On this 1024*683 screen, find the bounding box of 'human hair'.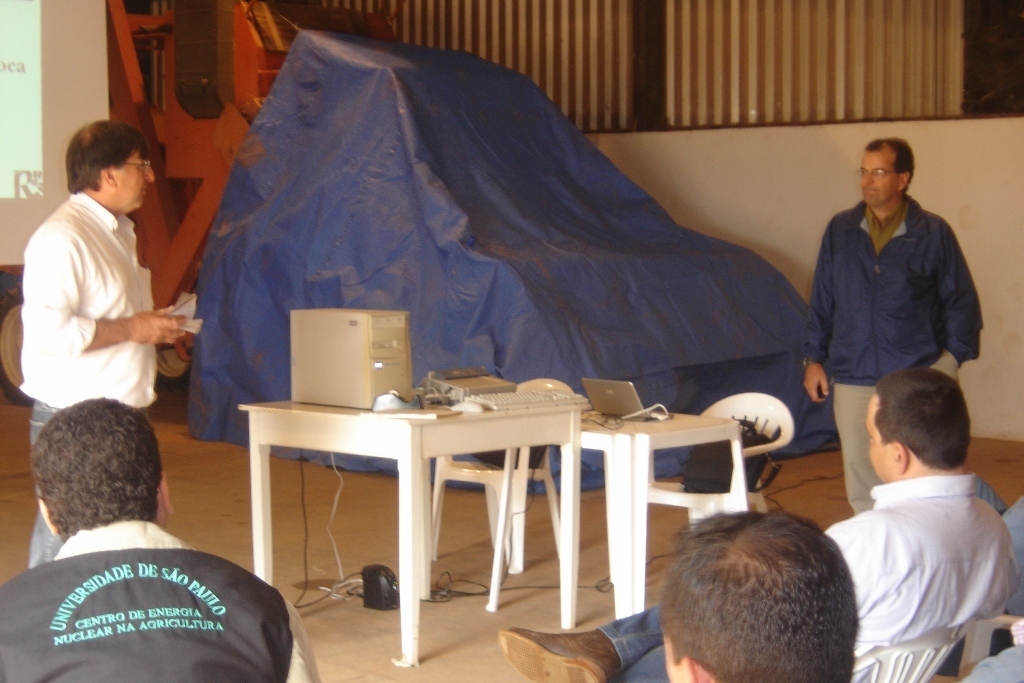
Bounding box: <region>872, 361, 973, 471</region>.
